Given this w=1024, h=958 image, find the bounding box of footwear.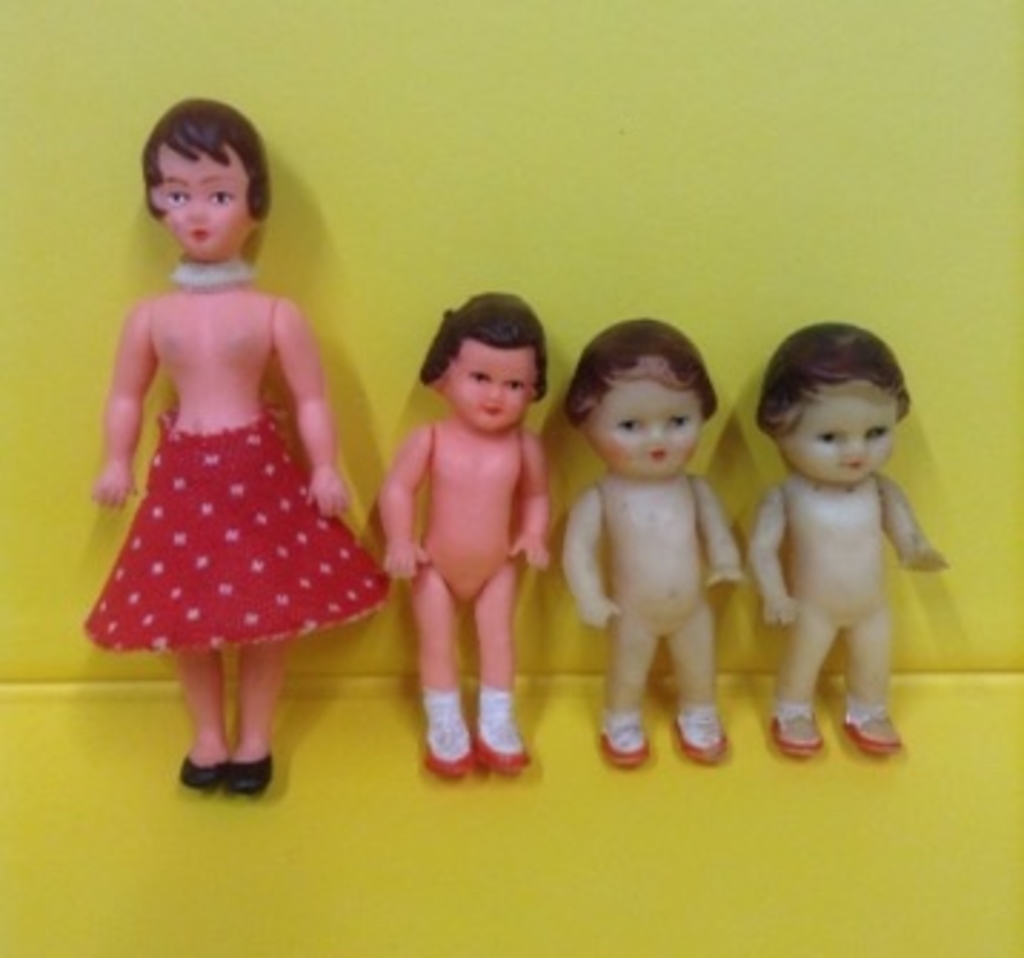
[838, 724, 907, 752].
